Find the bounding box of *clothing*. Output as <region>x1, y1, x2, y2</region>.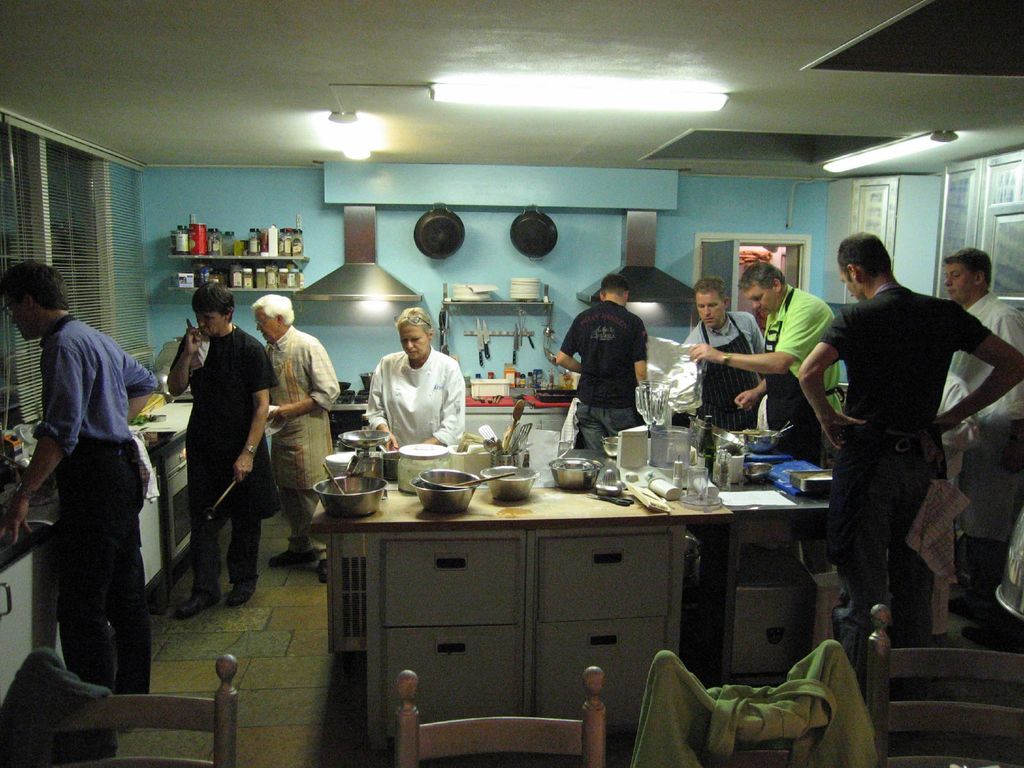
<region>559, 292, 650, 445</region>.
